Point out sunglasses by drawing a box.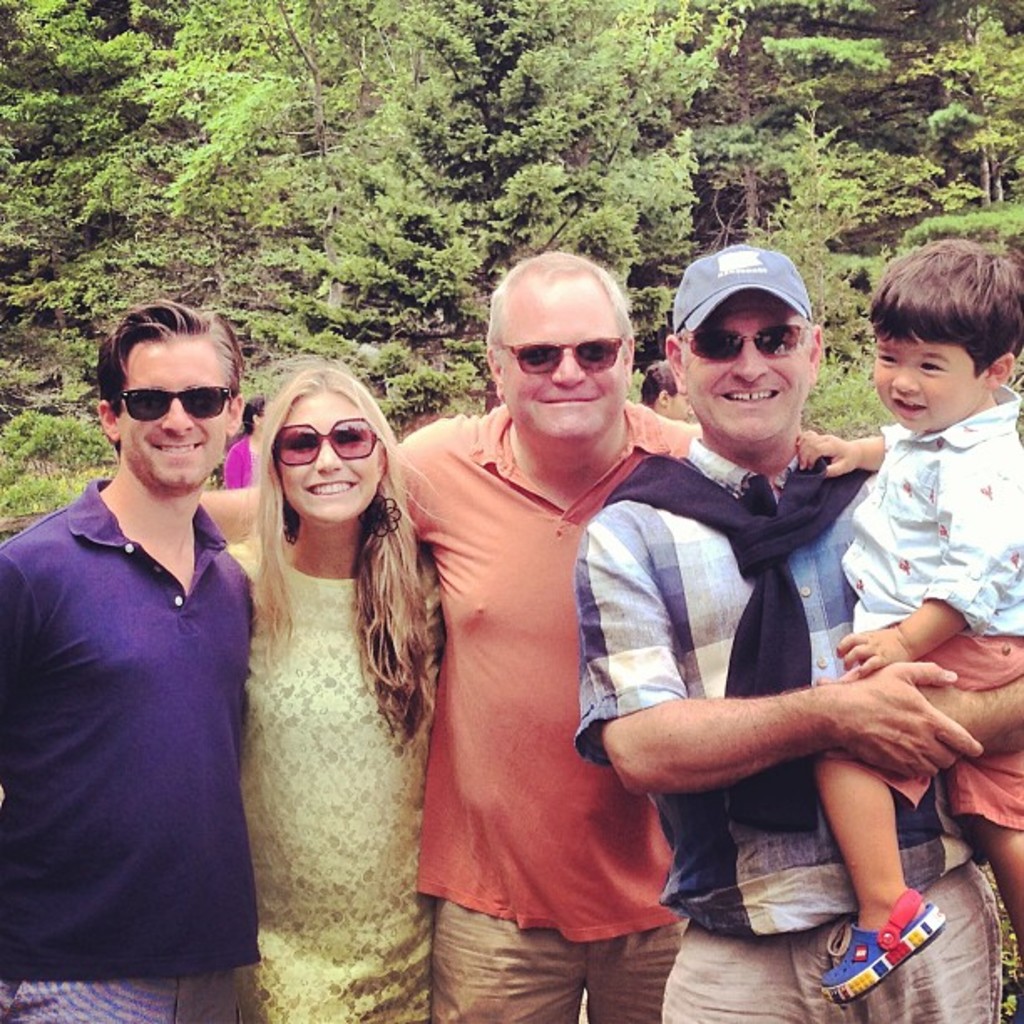
pyautogui.locateOnScreen(679, 326, 813, 361).
